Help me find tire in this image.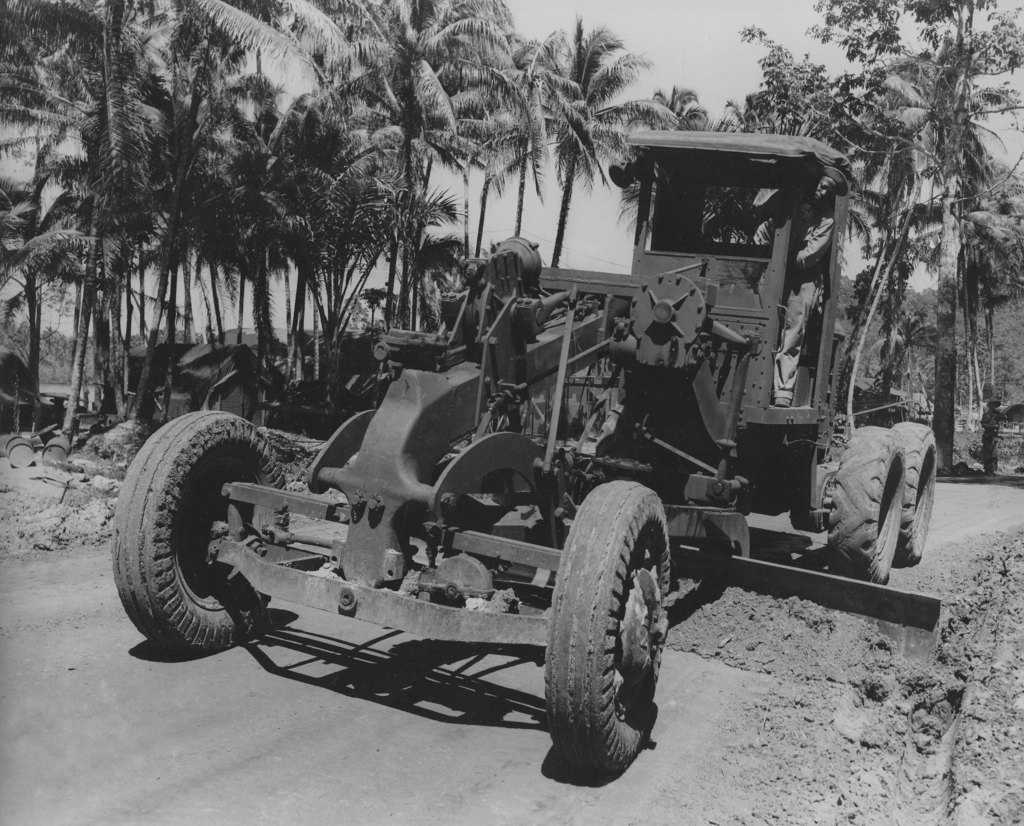
Found it: 887:420:940:566.
